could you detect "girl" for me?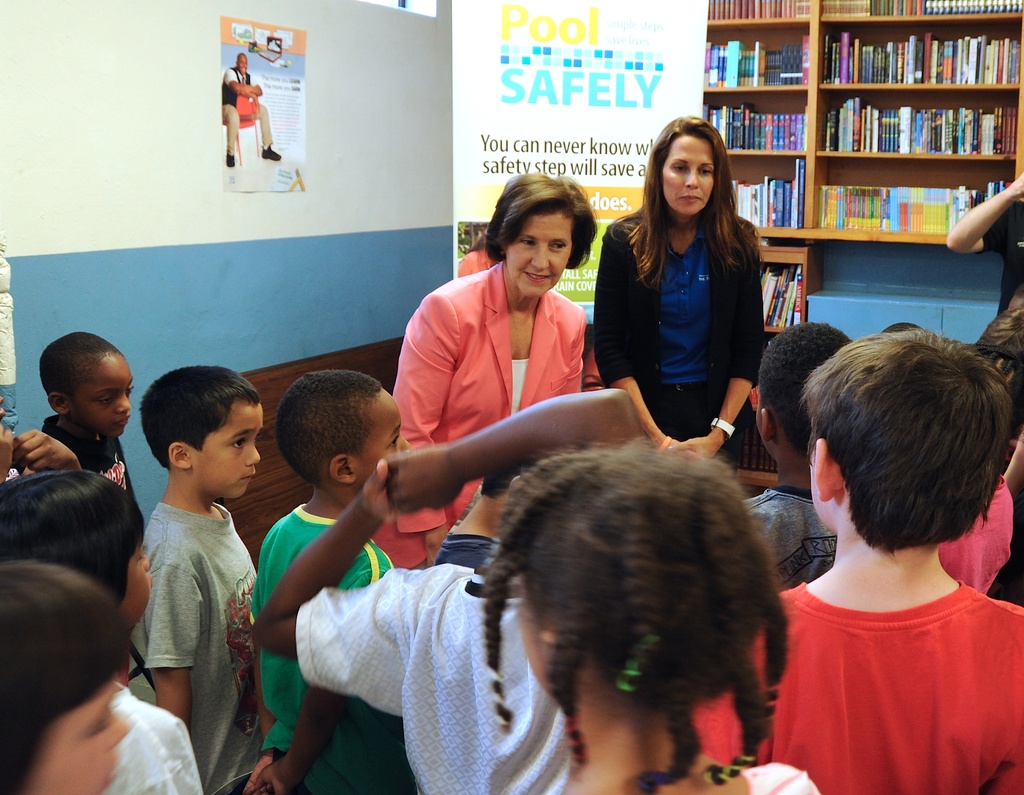
Detection result: crop(483, 436, 822, 794).
